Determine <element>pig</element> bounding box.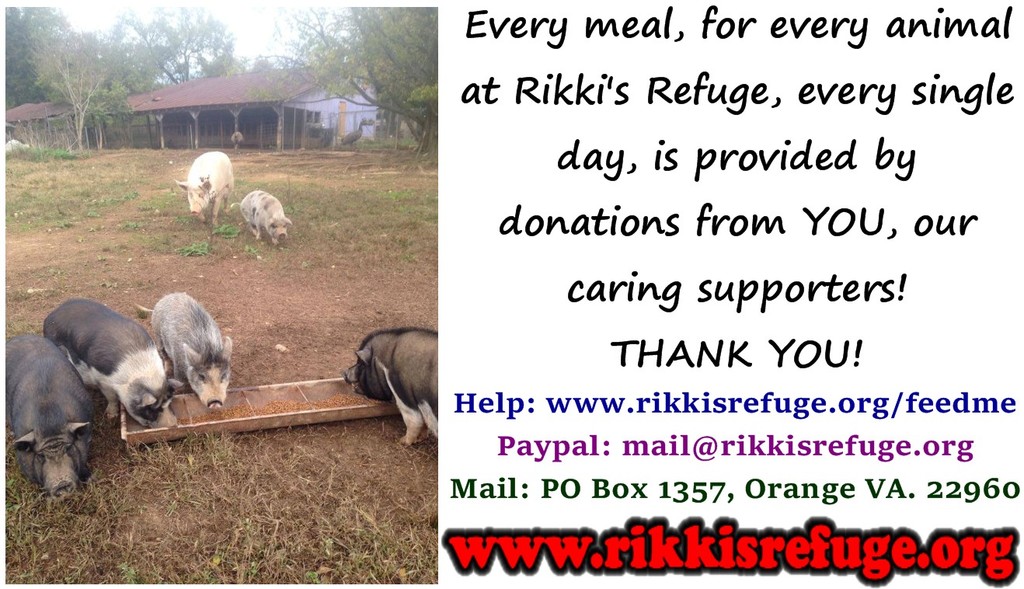
Determined: pyautogui.locateOnScreen(40, 296, 178, 432).
